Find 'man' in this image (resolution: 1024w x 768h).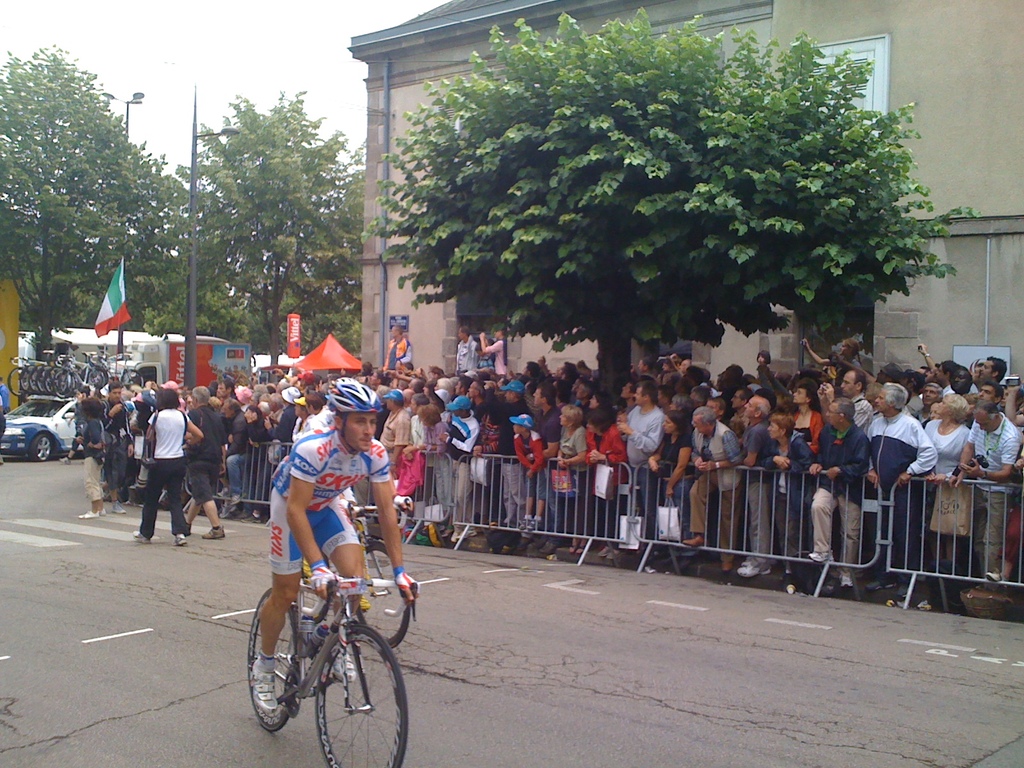
(0,373,15,409).
